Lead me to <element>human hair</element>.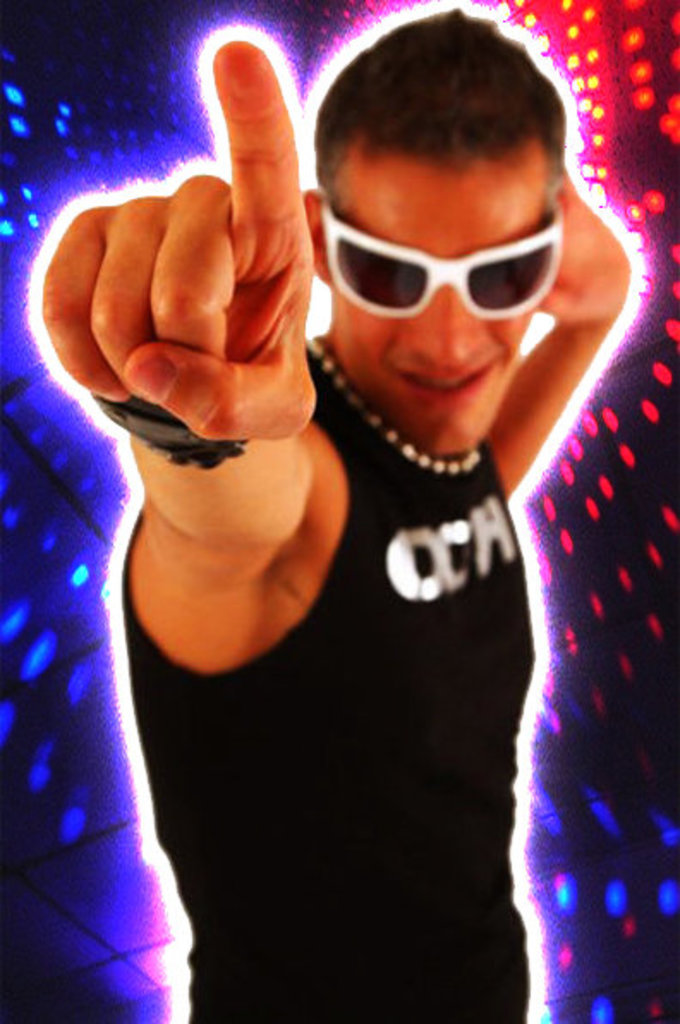
Lead to l=301, t=22, r=589, b=211.
